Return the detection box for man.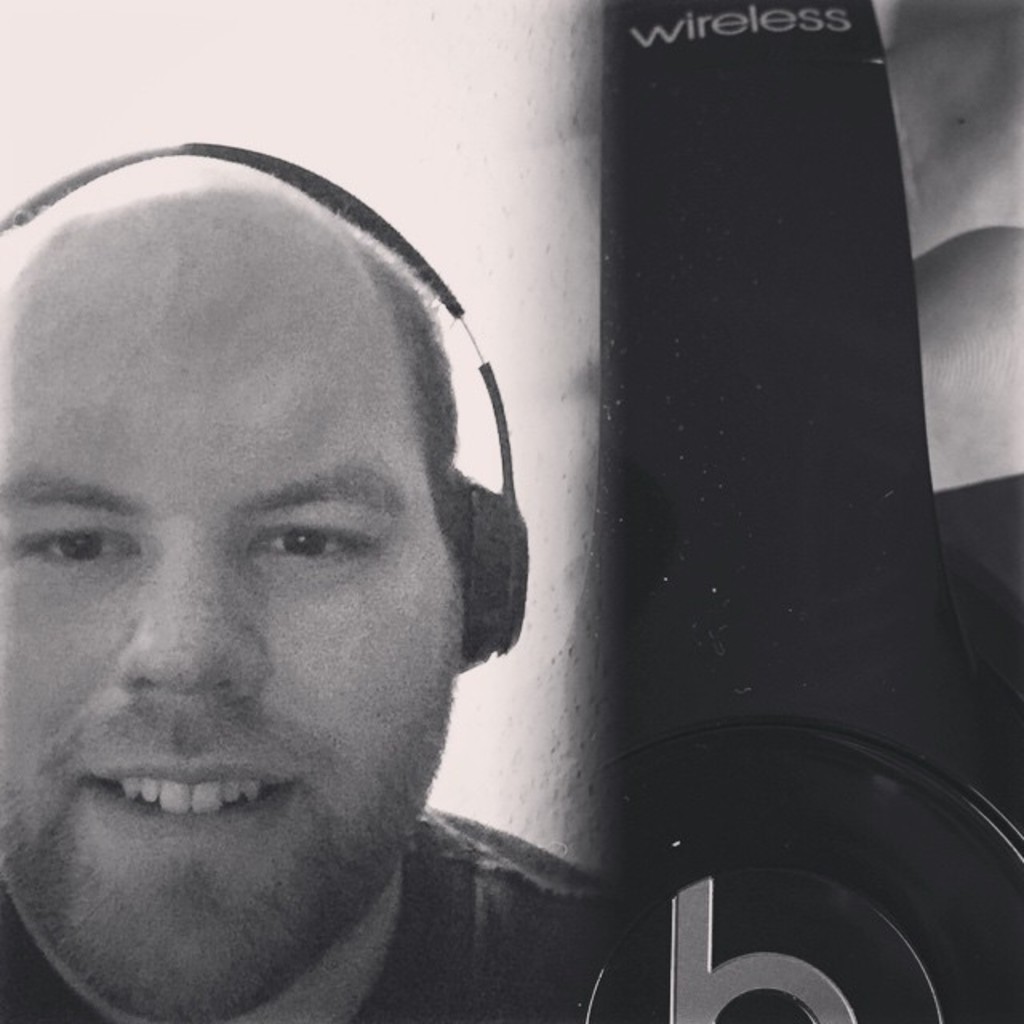
box(0, 106, 755, 1016).
